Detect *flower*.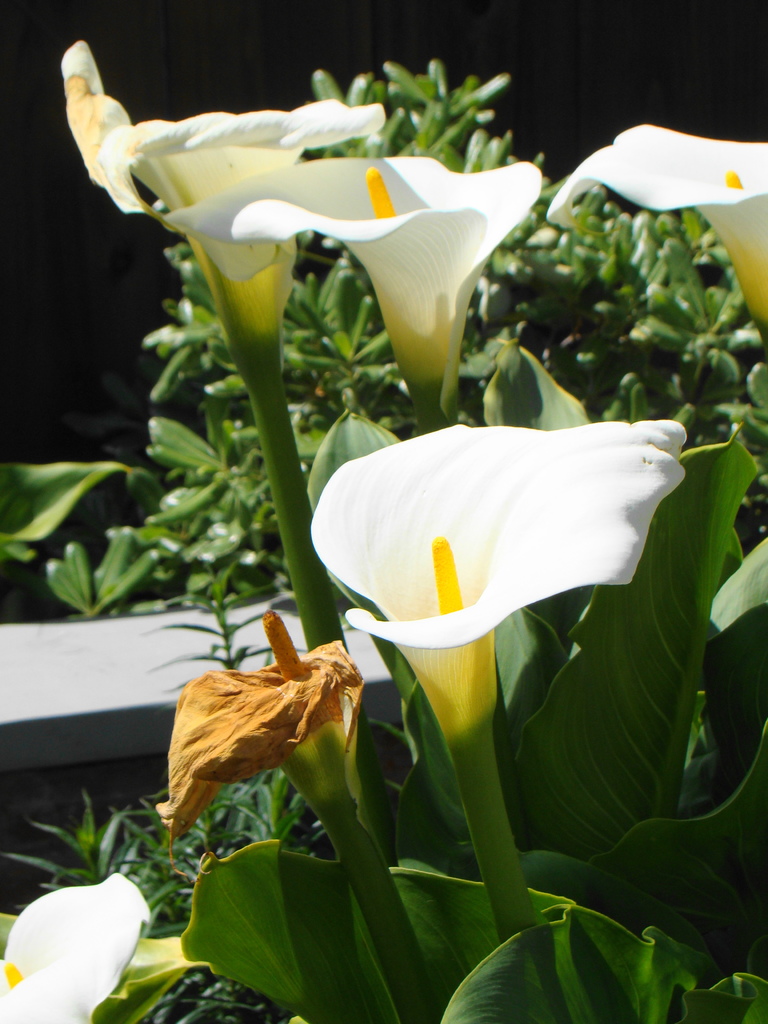
Detected at crop(170, 616, 376, 861).
